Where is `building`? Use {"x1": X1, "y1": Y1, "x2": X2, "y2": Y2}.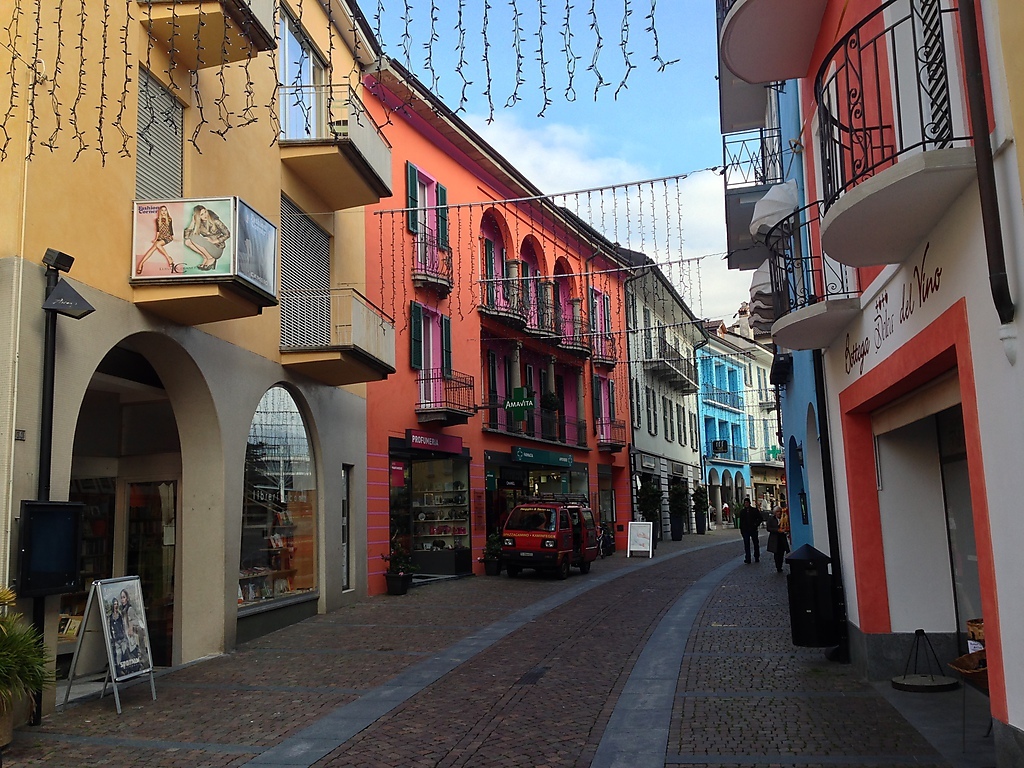
{"x1": 716, "y1": 0, "x2": 837, "y2": 579}.
